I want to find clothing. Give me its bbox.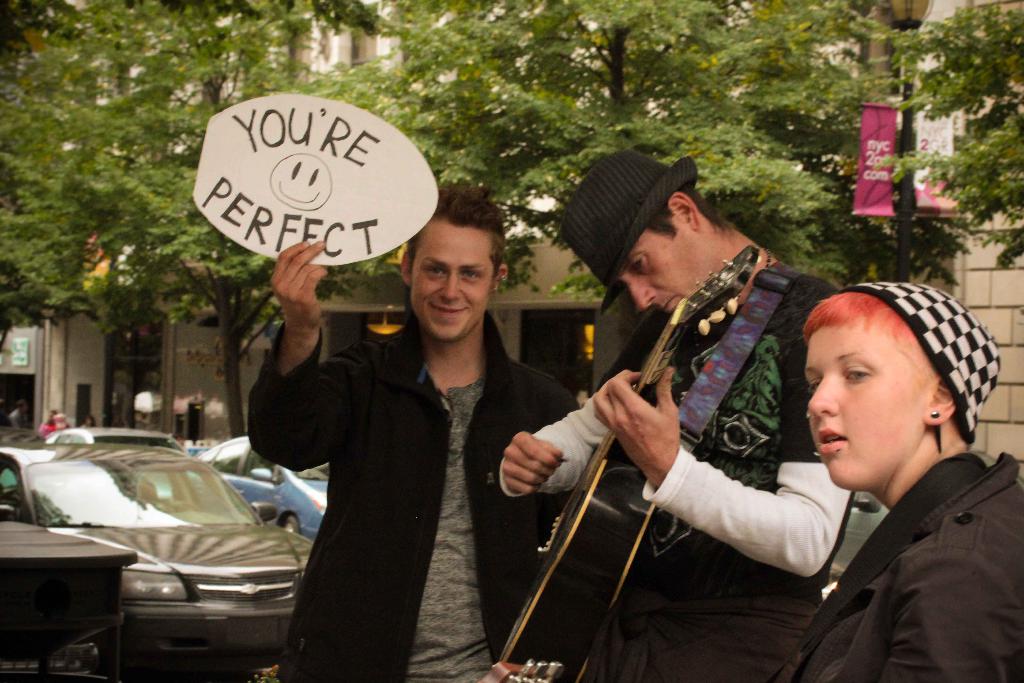
(x1=525, y1=222, x2=859, y2=682).
